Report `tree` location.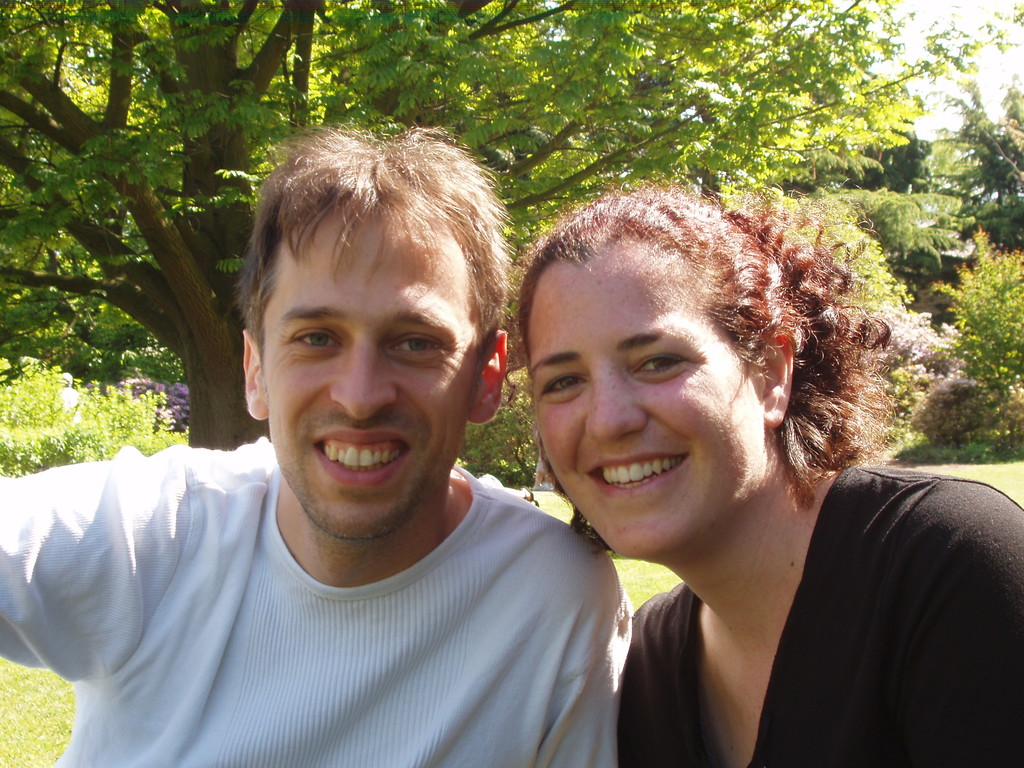
Report: 0/0/928/441.
